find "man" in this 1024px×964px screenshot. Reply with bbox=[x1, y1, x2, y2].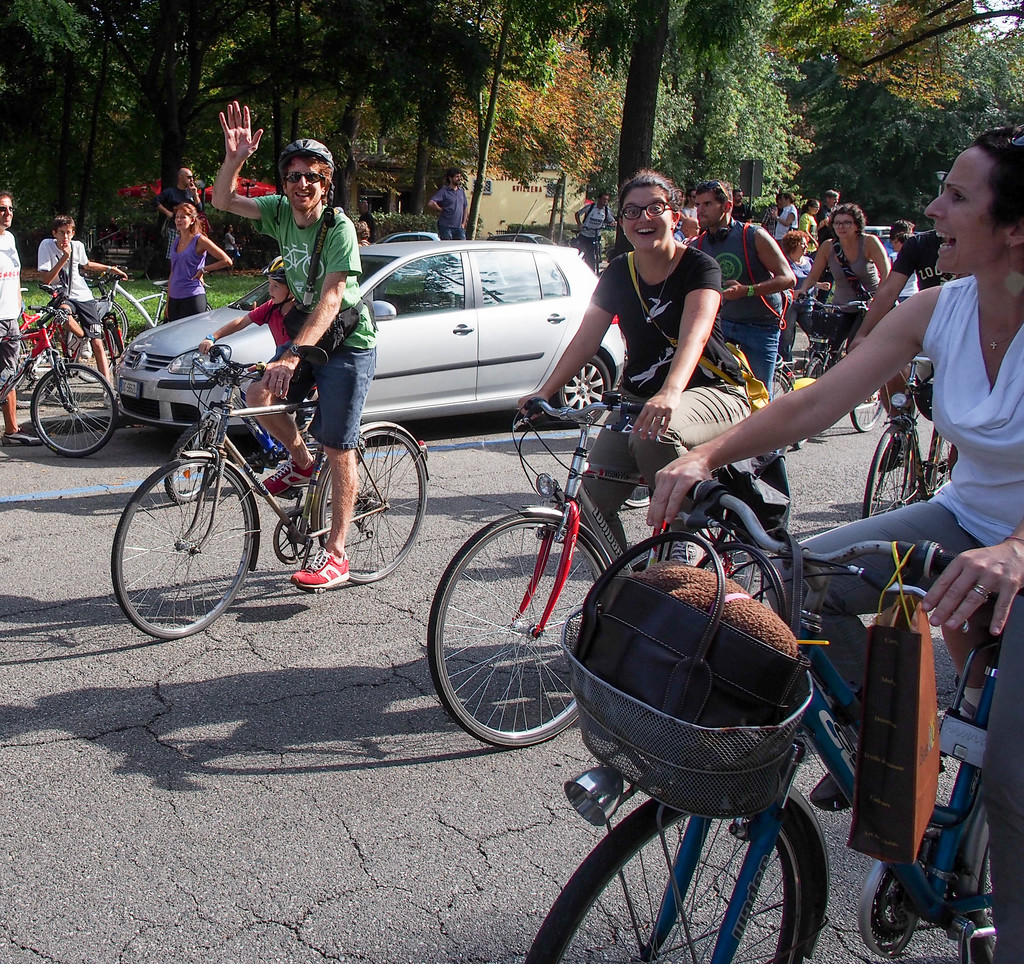
bbox=[149, 168, 202, 261].
